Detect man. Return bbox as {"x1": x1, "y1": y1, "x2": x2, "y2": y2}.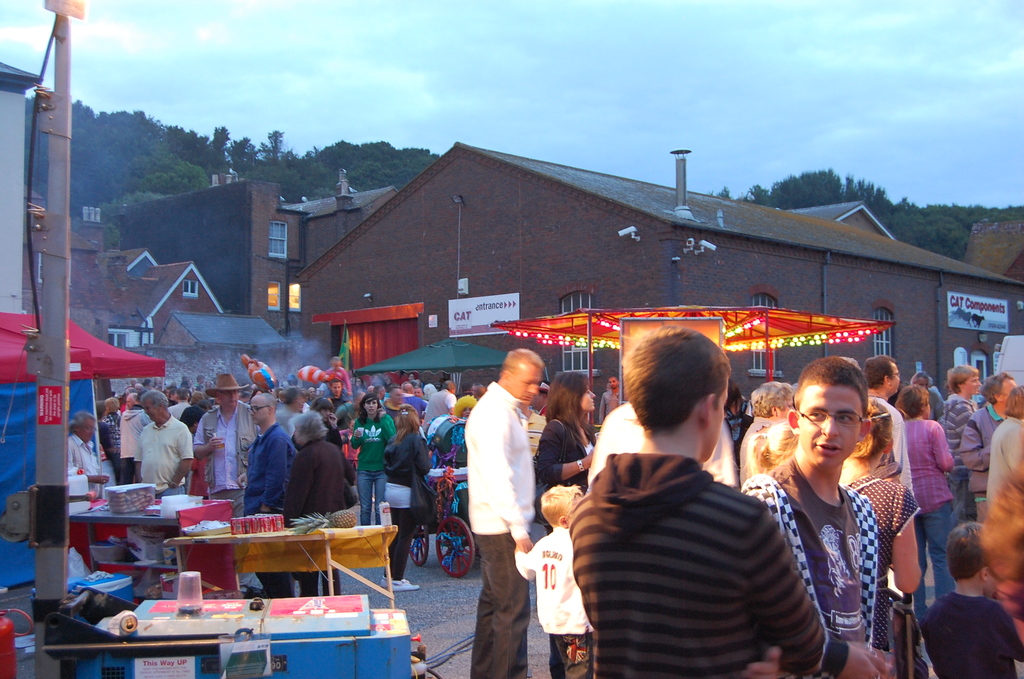
{"x1": 939, "y1": 363, "x2": 980, "y2": 523}.
